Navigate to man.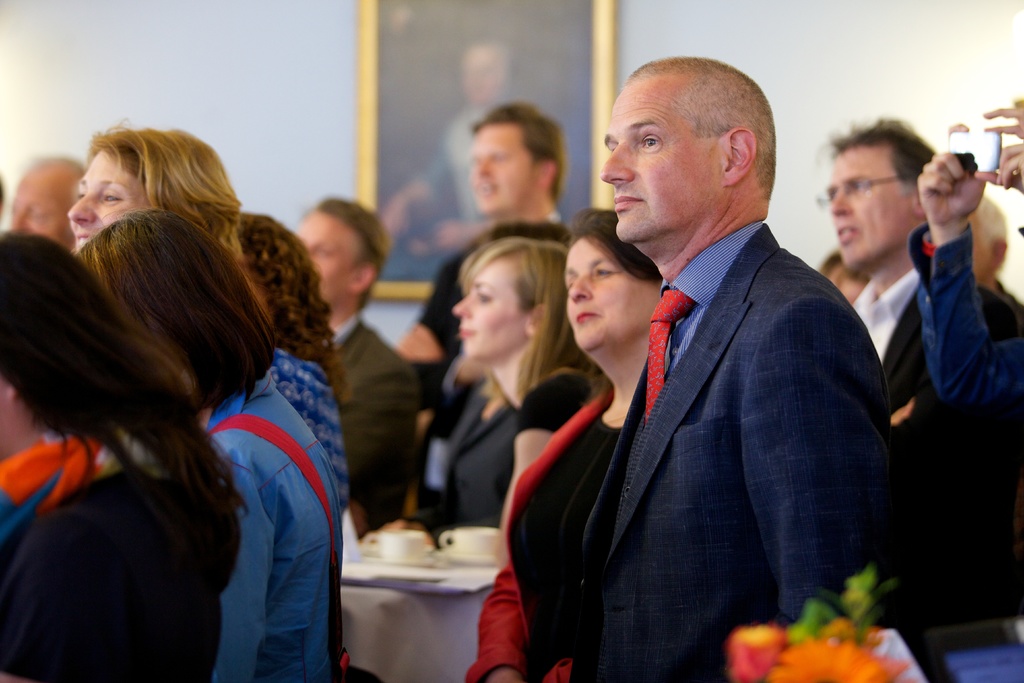
Navigation target: [813, 113, 1023, 599].
